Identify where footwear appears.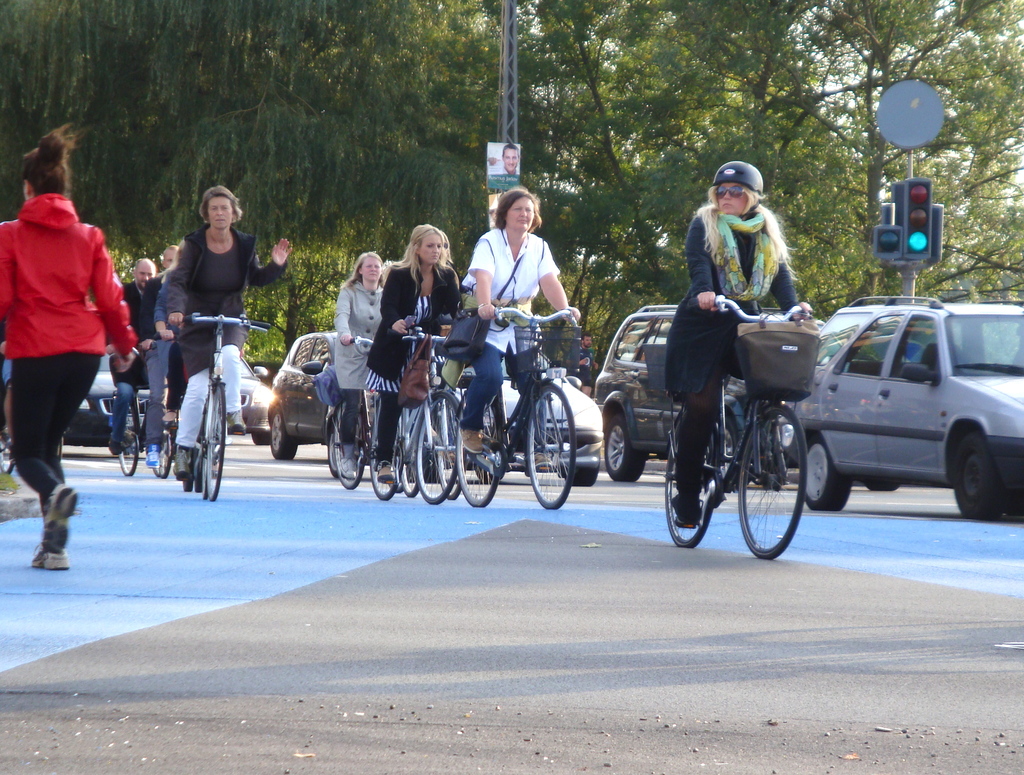
Appears at [535,454,557,470].
